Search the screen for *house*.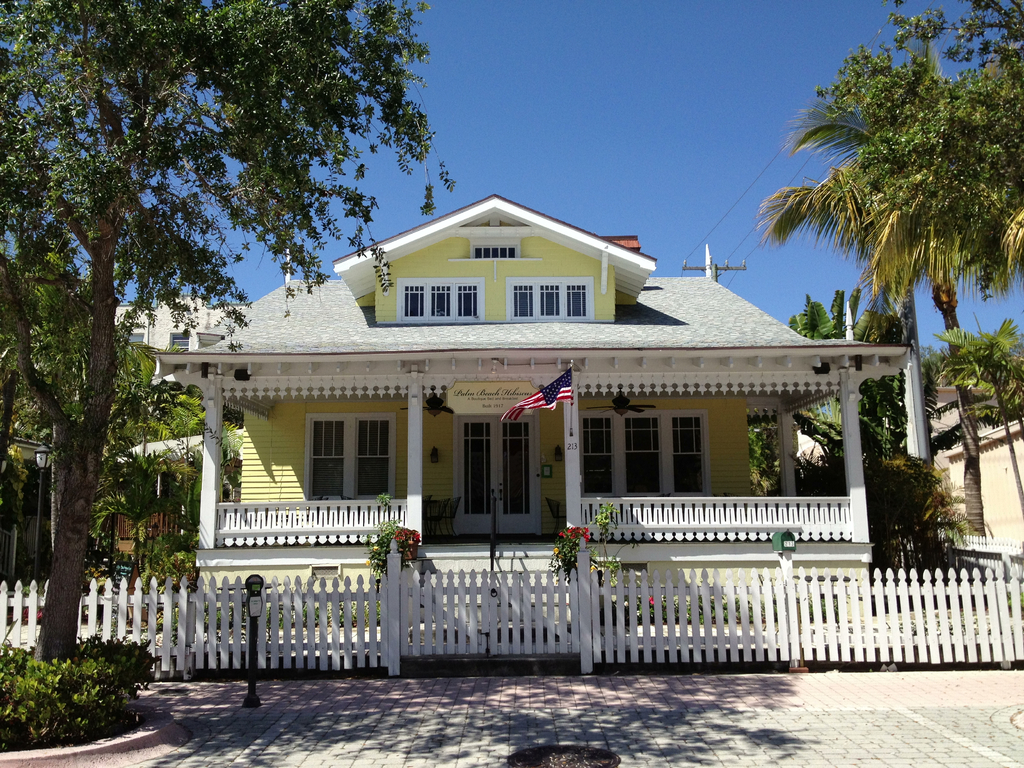
Found at l=118, t=291, r=225, b=422.
